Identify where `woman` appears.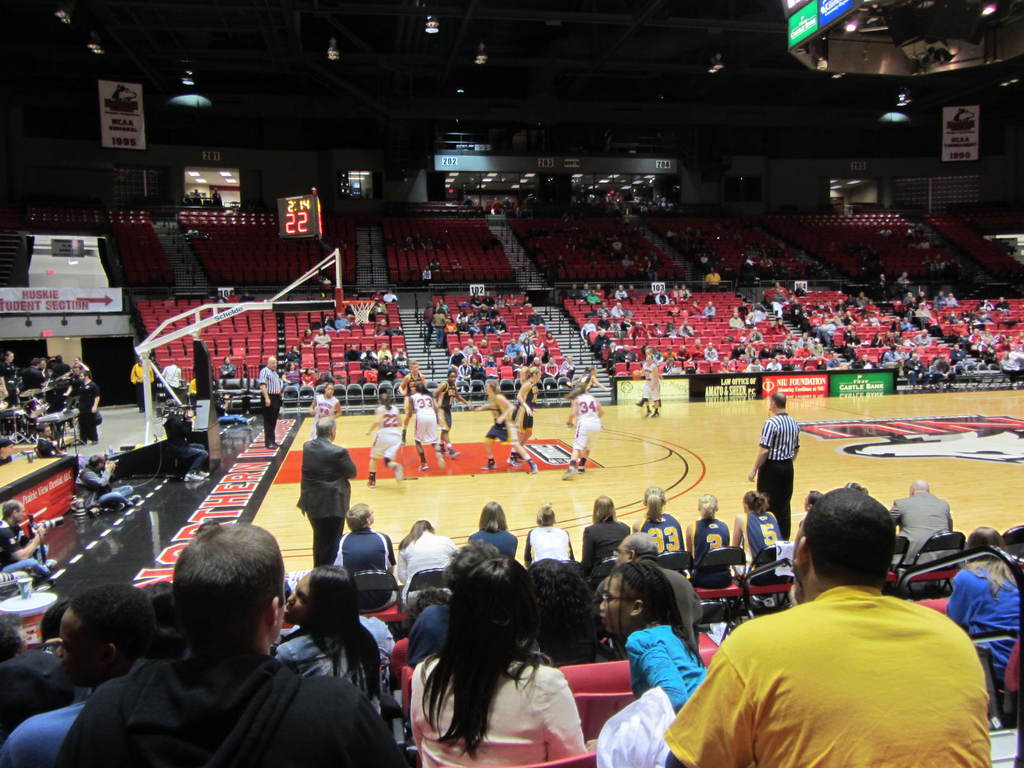
Appears at [630,486,686,554].
